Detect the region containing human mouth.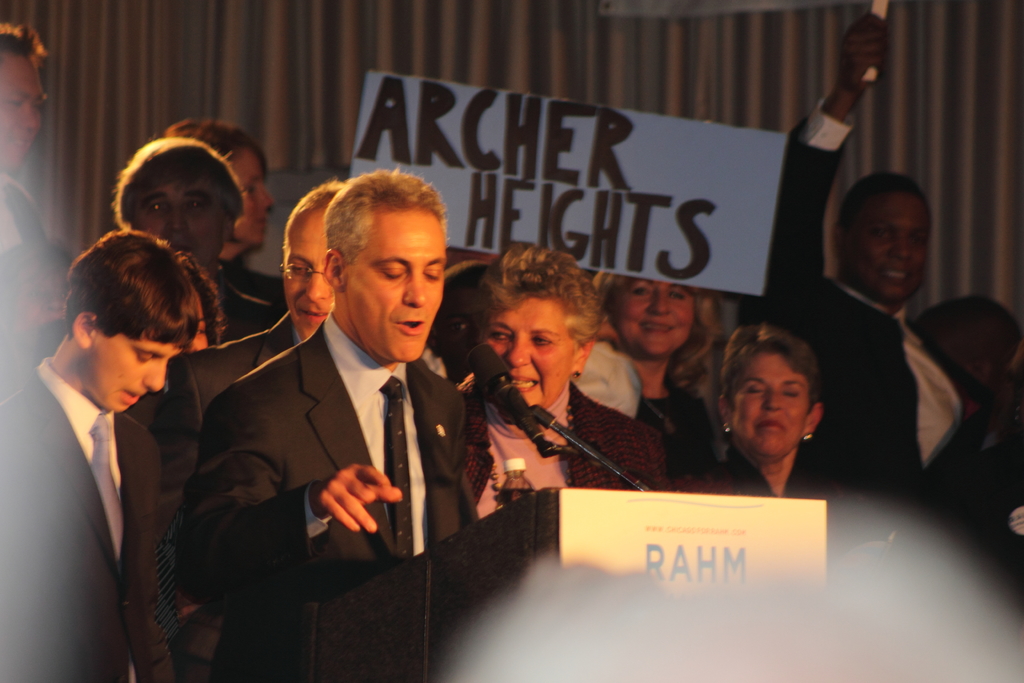
BBox(123, 388, 145, 404).
